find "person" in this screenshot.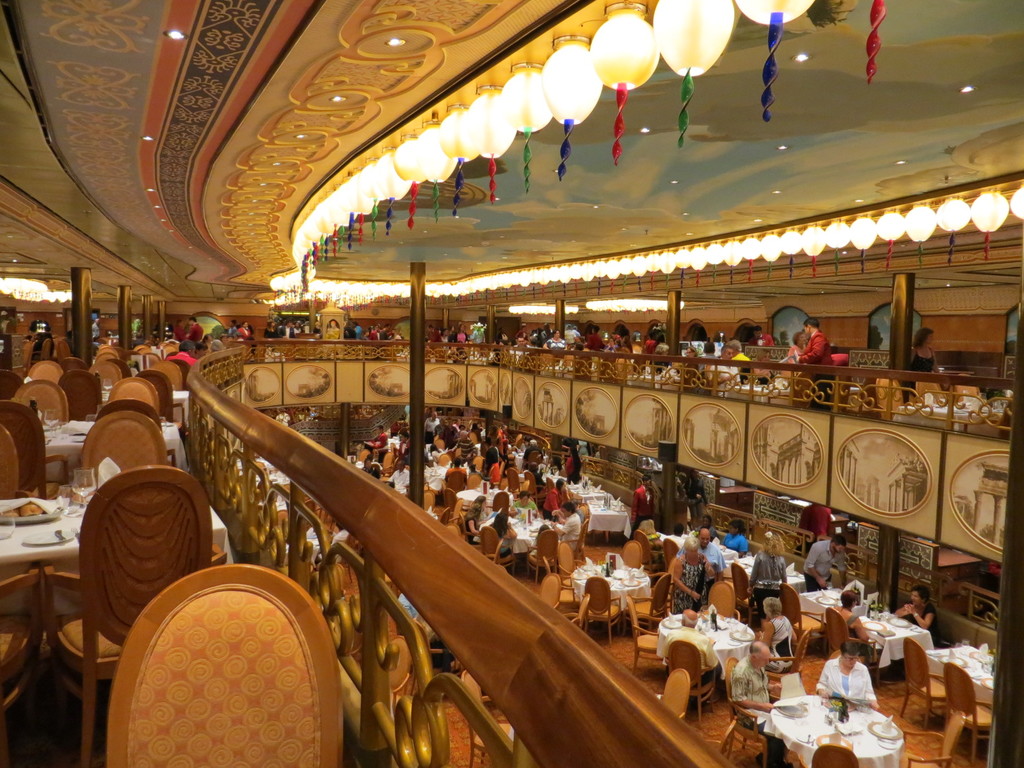
The bounding box for "person" is x1=550, y1=503, x2=578, y2=554.
